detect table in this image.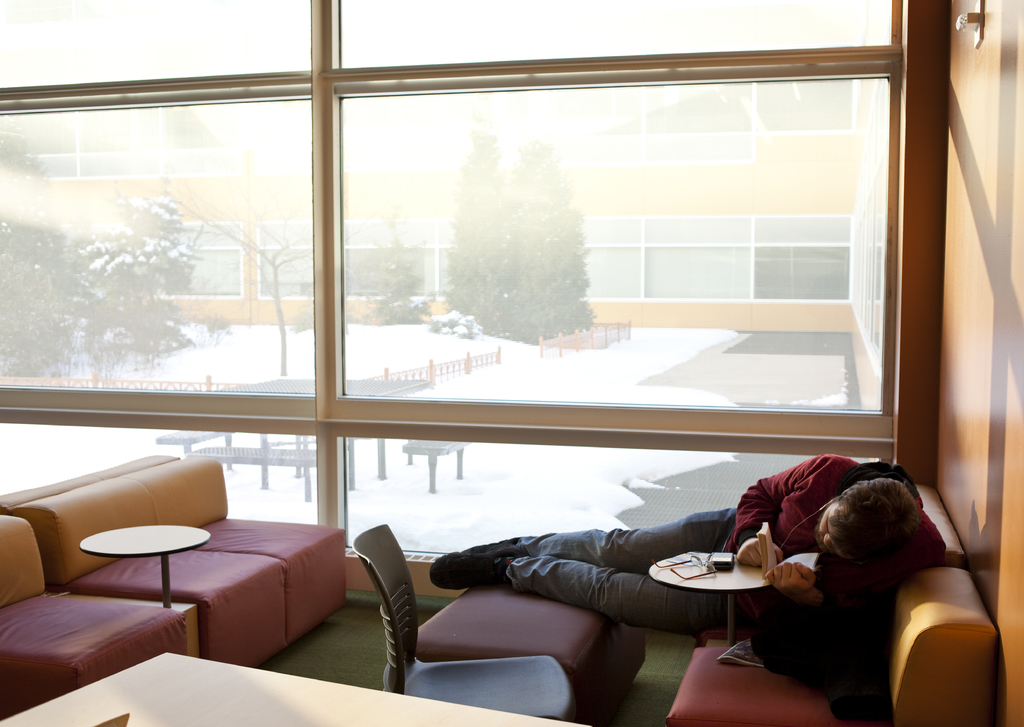
Detection: [left=7, top=651, right=593, bottom=726].
